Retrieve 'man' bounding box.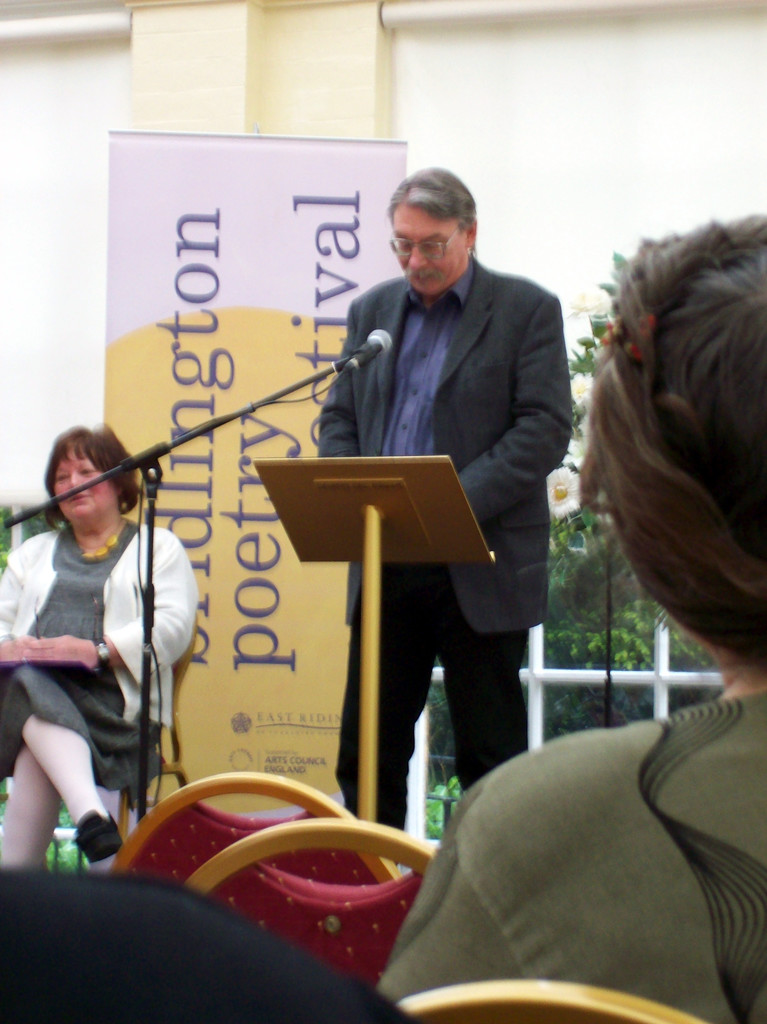
Bounding box: x1=325, y1=159, x2=566, y2=863.
